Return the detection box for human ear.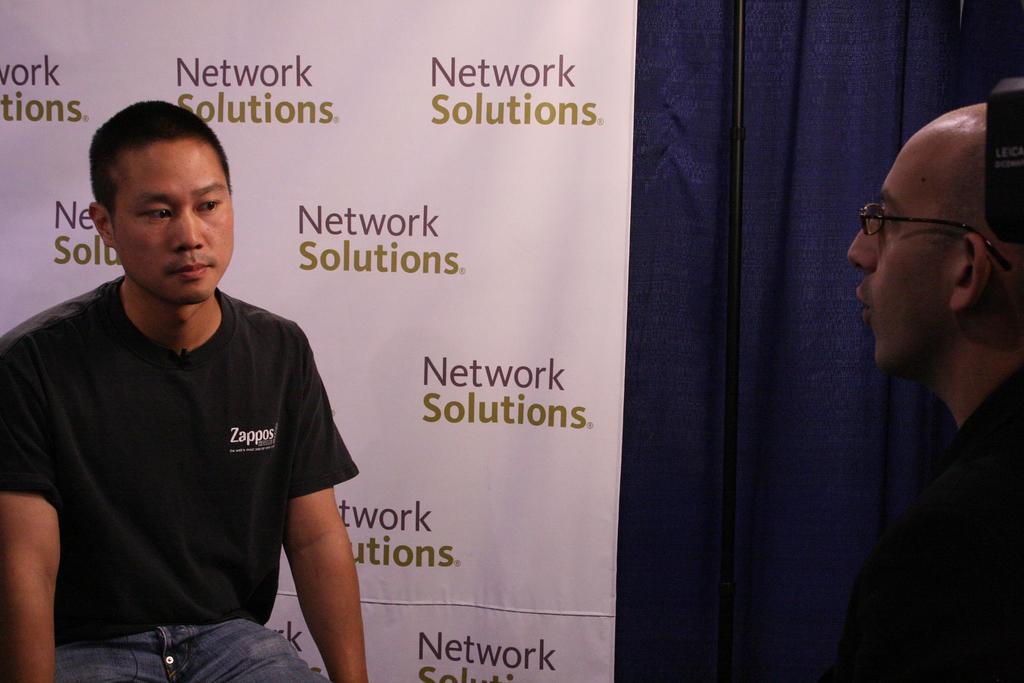
[87, 202, 115, 245].
